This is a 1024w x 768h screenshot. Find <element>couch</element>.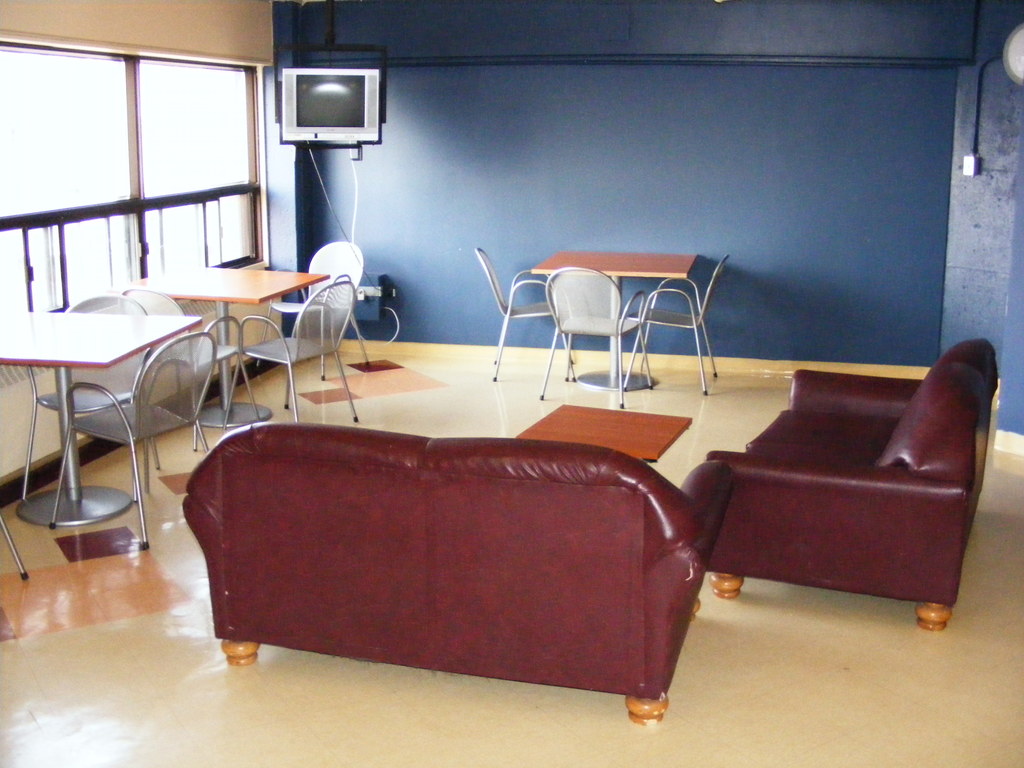
Bounding box: <bbox>179, 382, 740, 715</bbox>.
